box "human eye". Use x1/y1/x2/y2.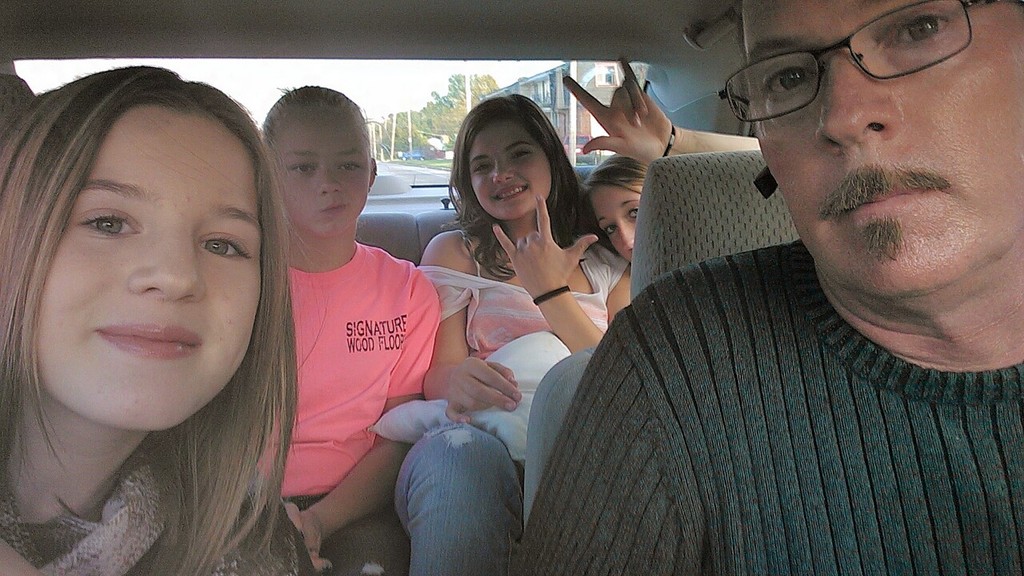
766/62/816/98.
